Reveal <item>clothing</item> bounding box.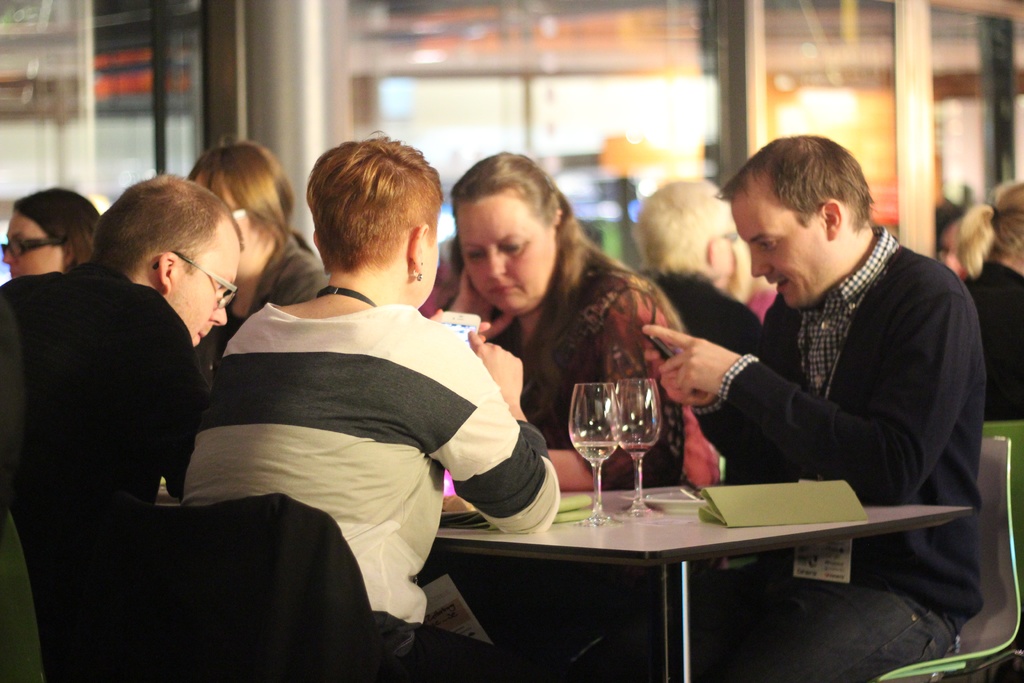
Revealed: box=[689, 214, 984, 682].
